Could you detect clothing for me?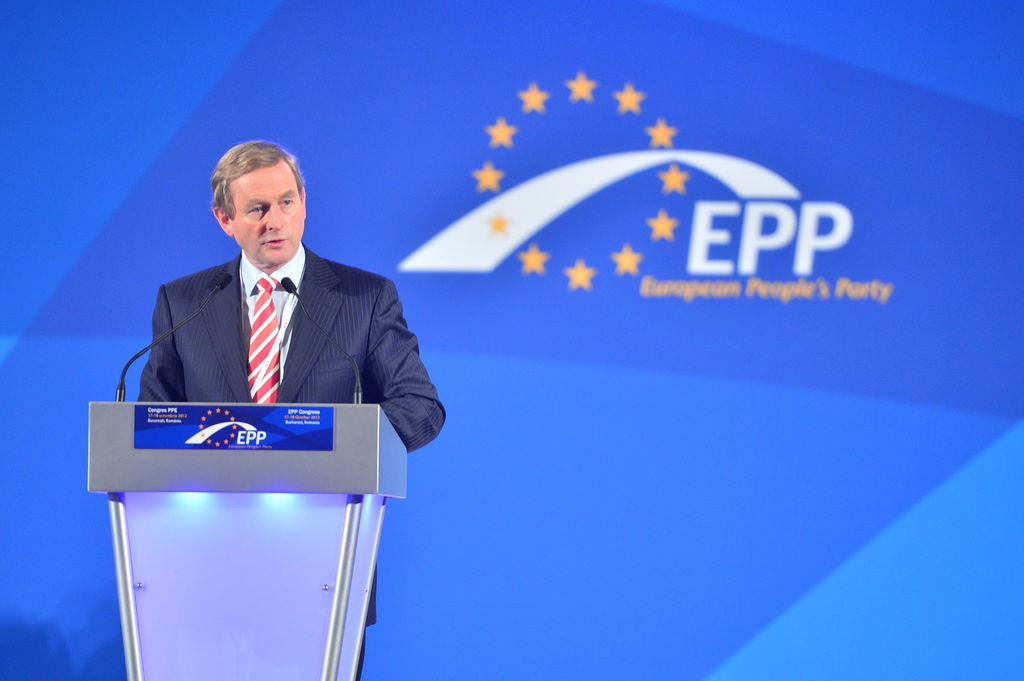
Detection result: 139:242:446:680.
